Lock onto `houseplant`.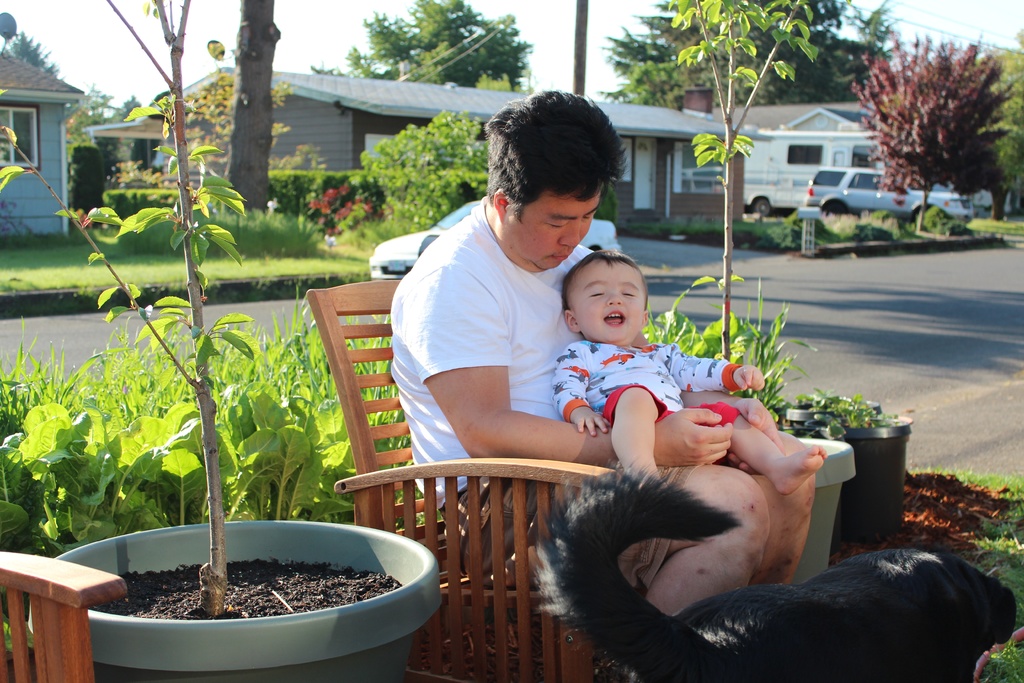
Locked: BBox(665, 0, 855, 585).
